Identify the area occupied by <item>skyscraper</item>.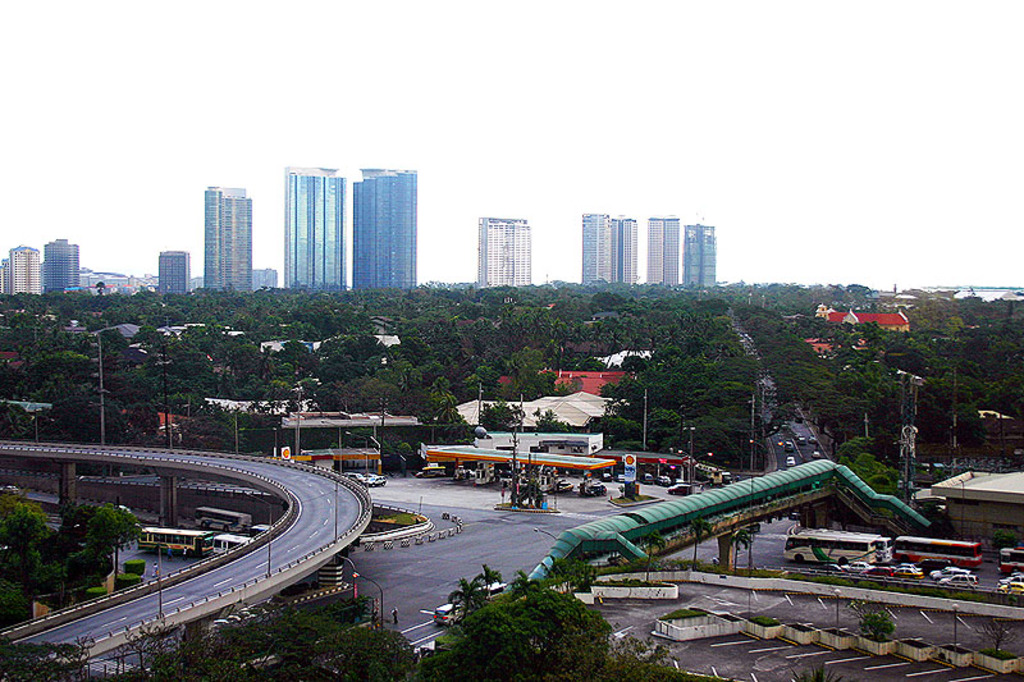
Area: (349, 159, 415, 289).
